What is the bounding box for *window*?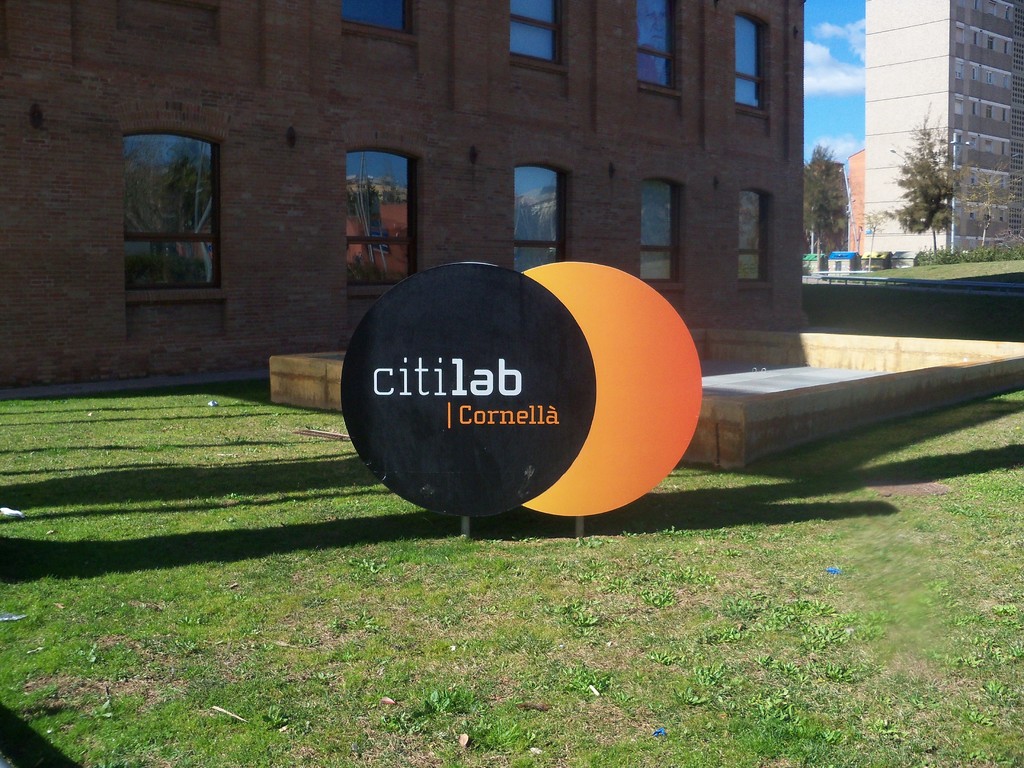
Rect(123, 134, 206, 284).
